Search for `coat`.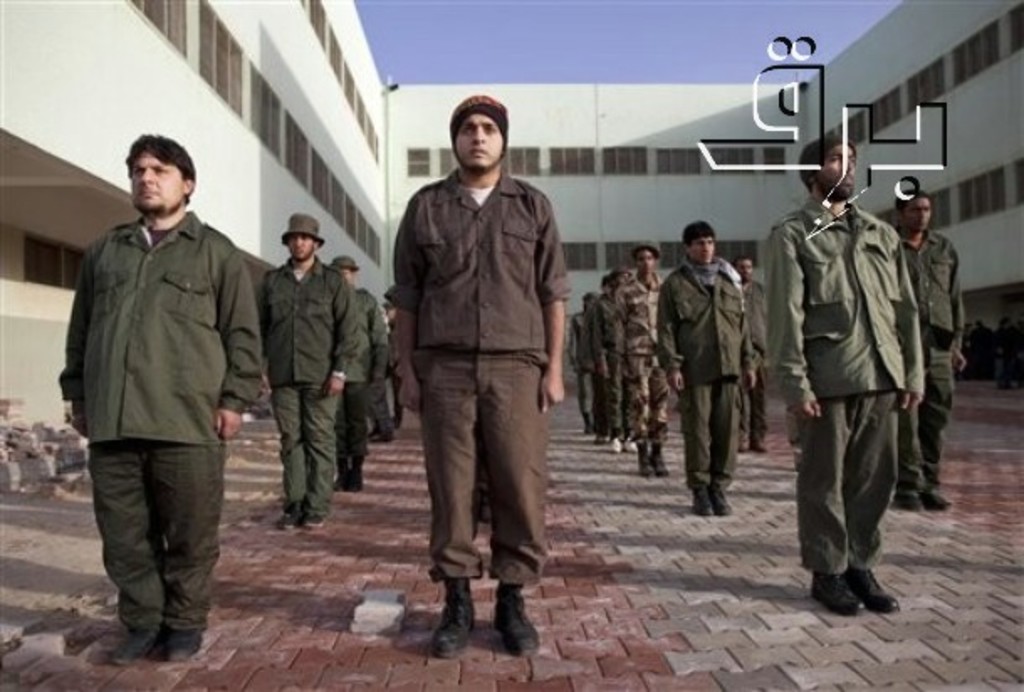
Found at 769/193/928/405.
